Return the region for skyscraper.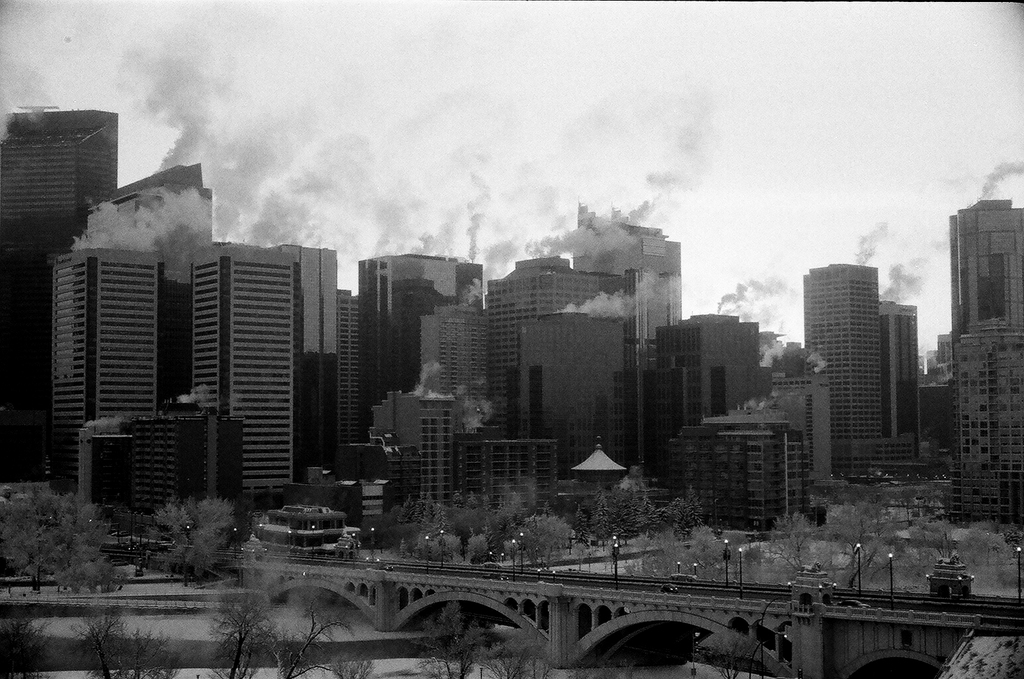
BBox(805, 228, 935, 483).
